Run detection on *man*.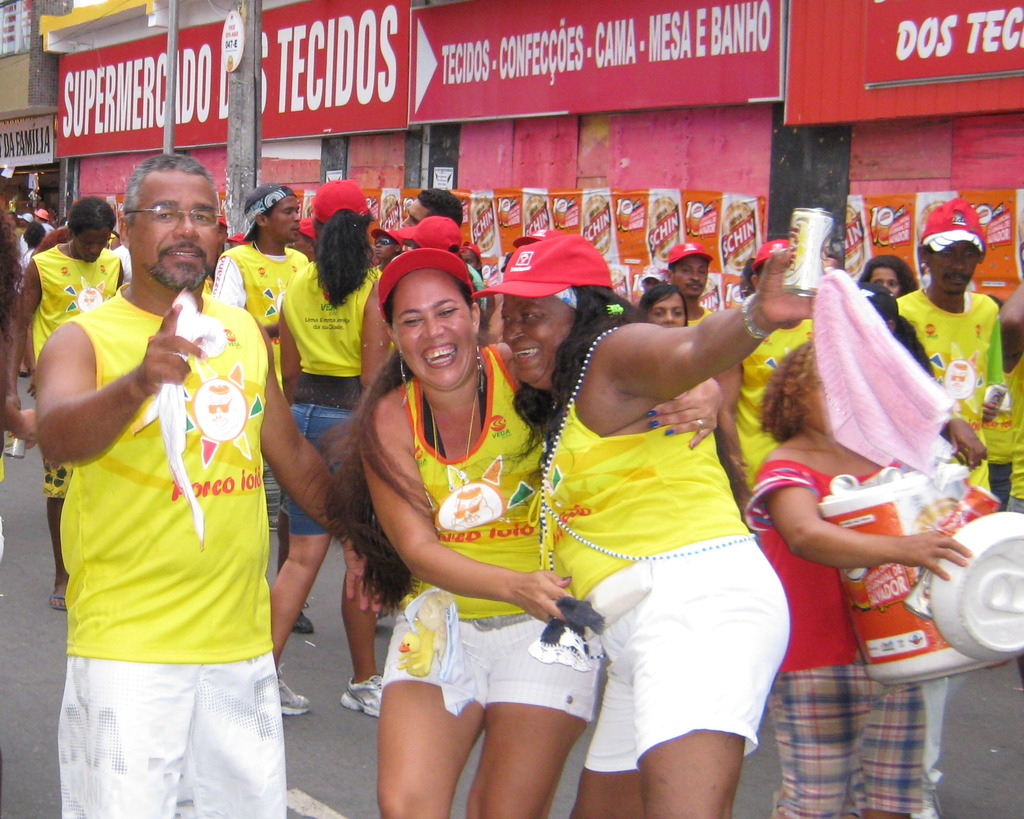
Result: <bbox>0, 193, 123, 608</bbox>.
